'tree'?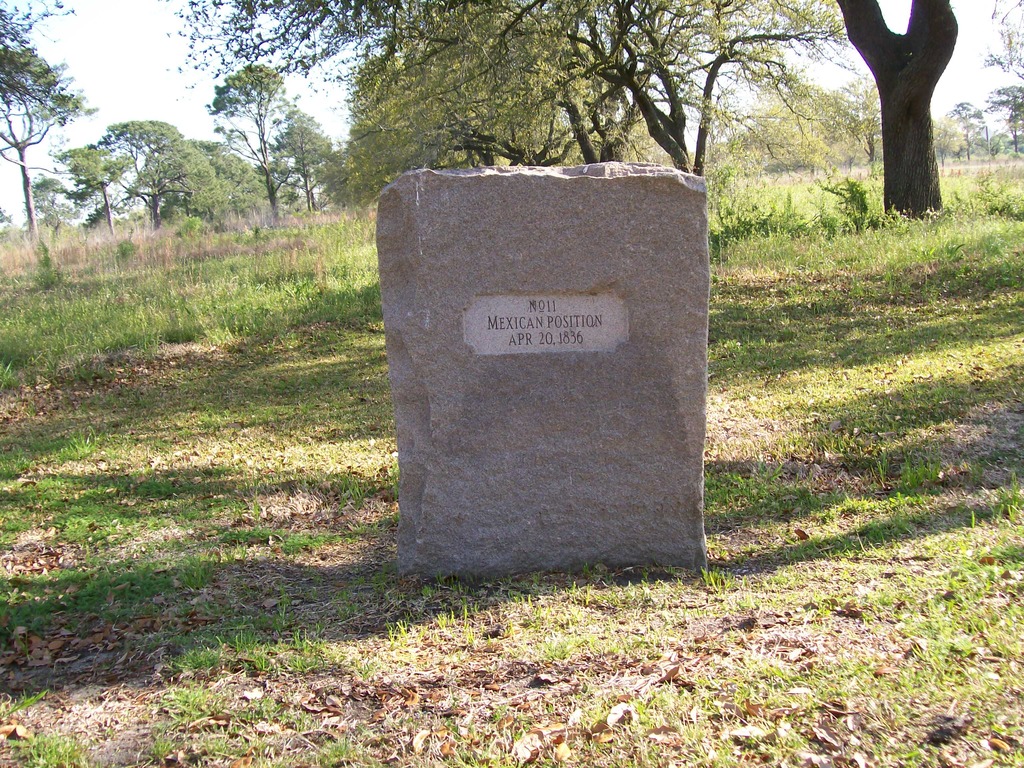
<region>948, 99, 986, 161</region>
